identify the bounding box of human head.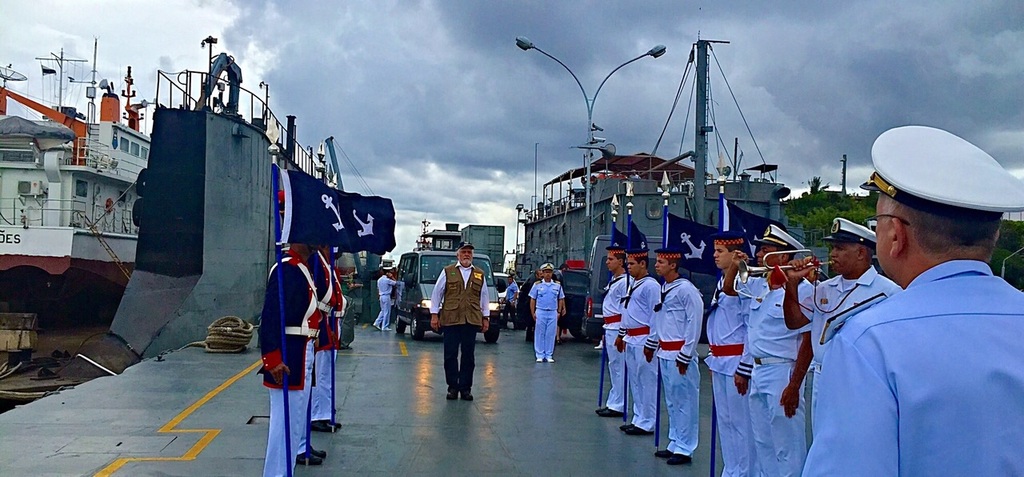
607:246:623:271.
